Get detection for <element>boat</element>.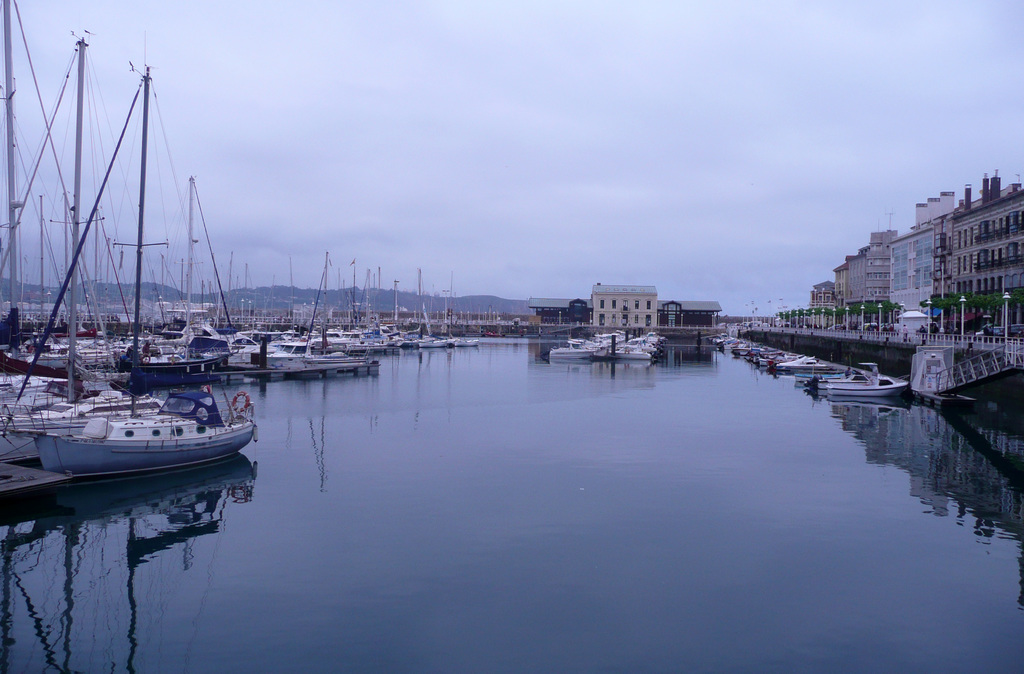
Detection: bbox=(630, 337, 650, 348).
